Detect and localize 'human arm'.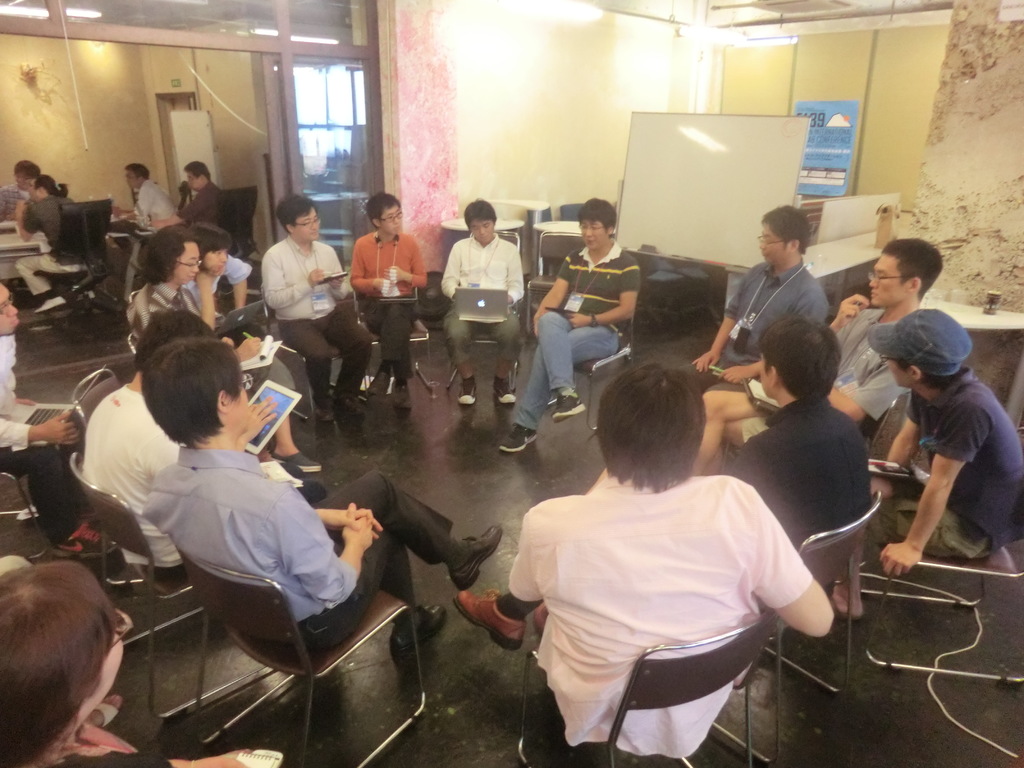
Localized at (738, 478, 837, 641).
